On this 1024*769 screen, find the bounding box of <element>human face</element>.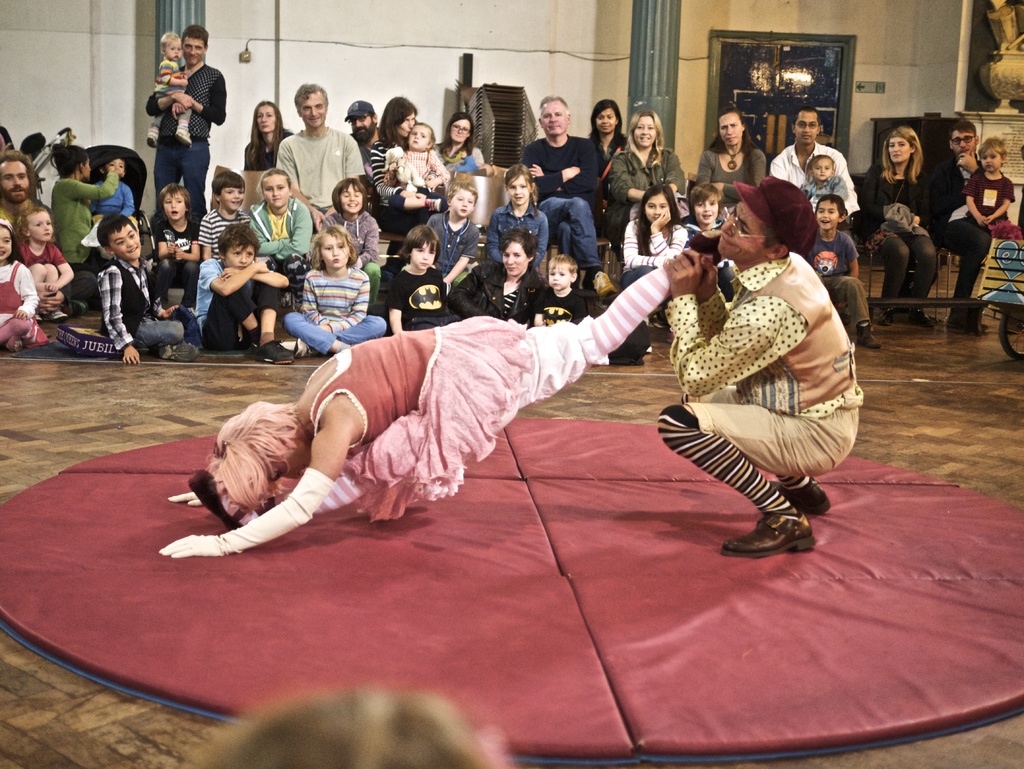
Bounding box: [259, 168, 291, 213].
